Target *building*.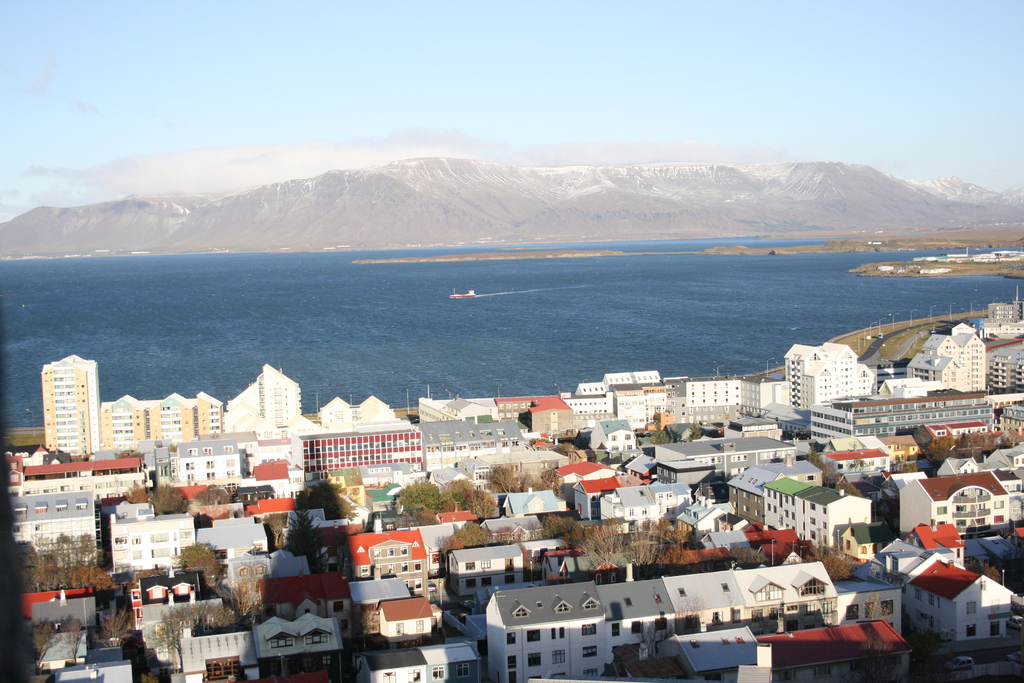
Target region: BBox(483, 575, 611, 682).
